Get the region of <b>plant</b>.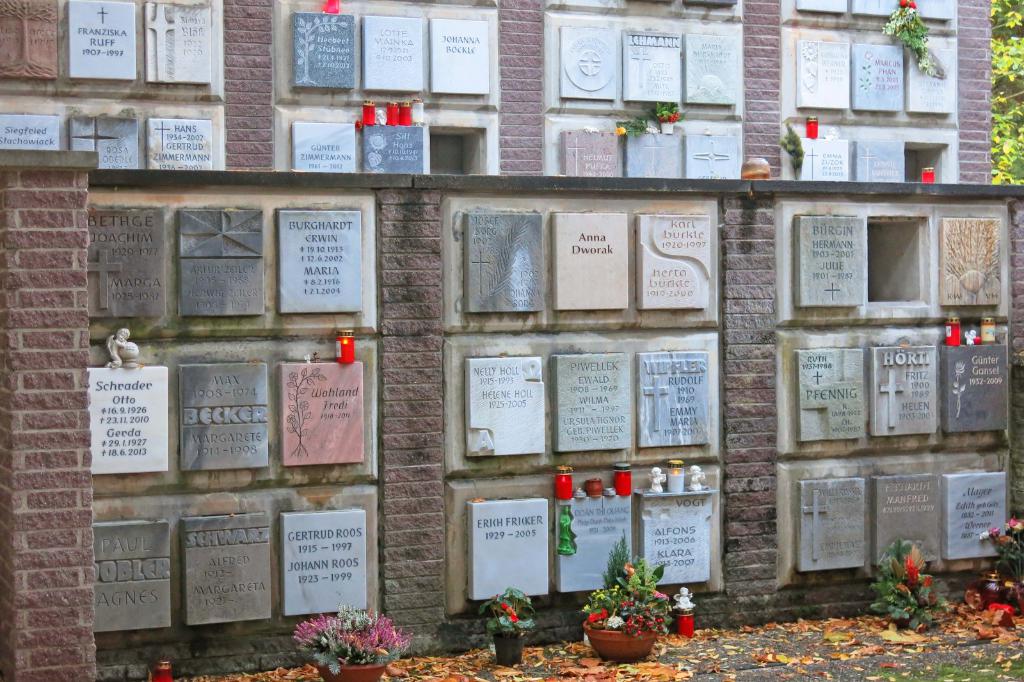
bbox=[652, 100, 689, 126].
